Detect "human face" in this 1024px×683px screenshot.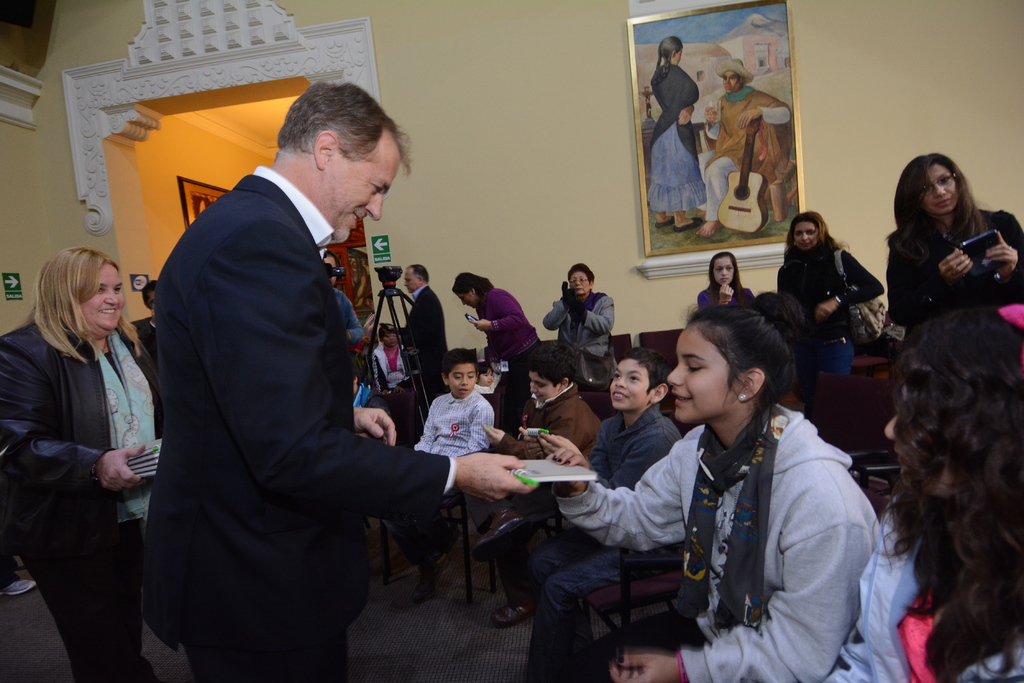
Detection: 449 364 477 398.
